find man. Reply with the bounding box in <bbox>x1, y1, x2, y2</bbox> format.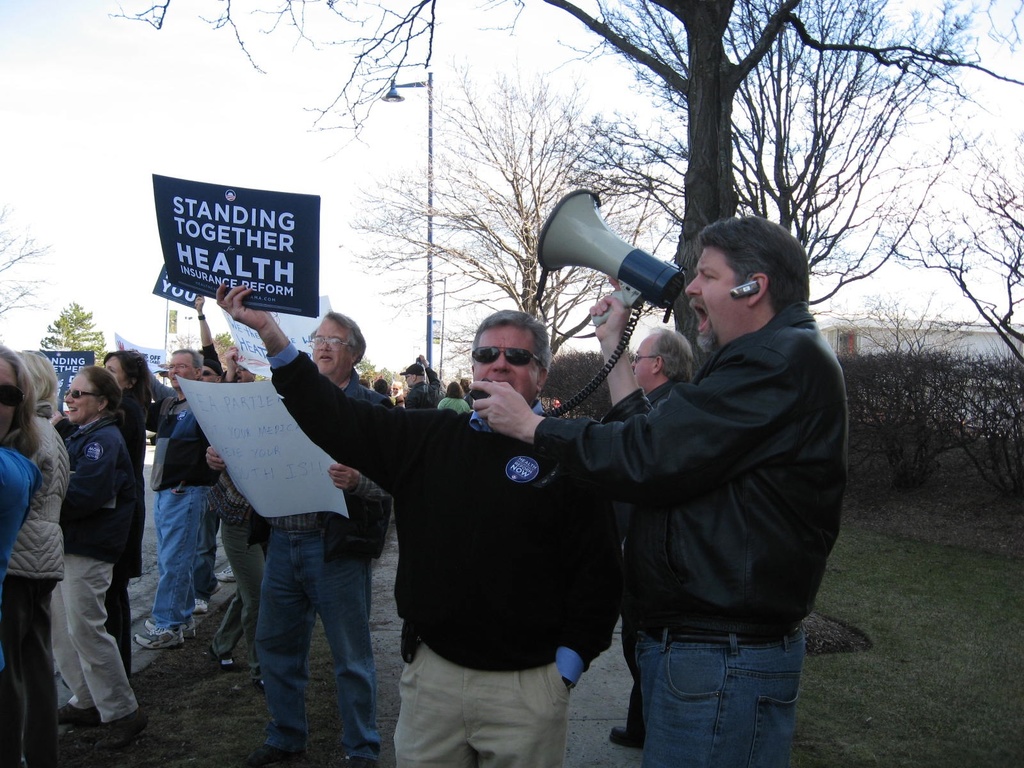
<bbox>594, 326, 698, 742</bbox>.
